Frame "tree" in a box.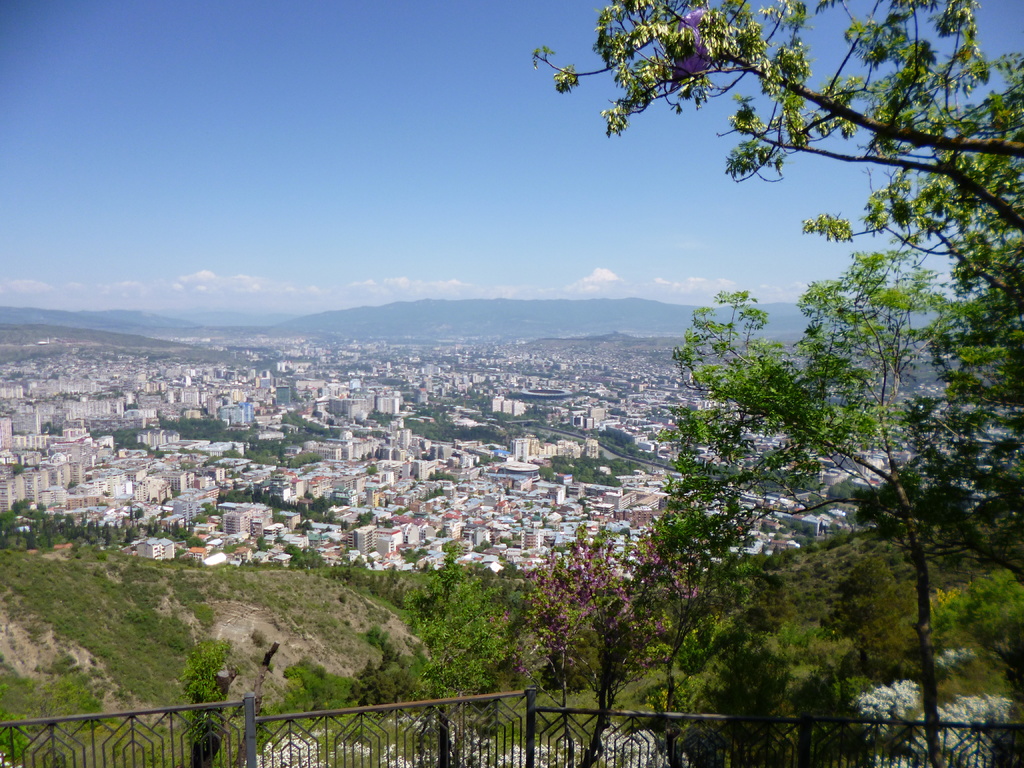
left=541, top=509, right=700, bottom=767.
